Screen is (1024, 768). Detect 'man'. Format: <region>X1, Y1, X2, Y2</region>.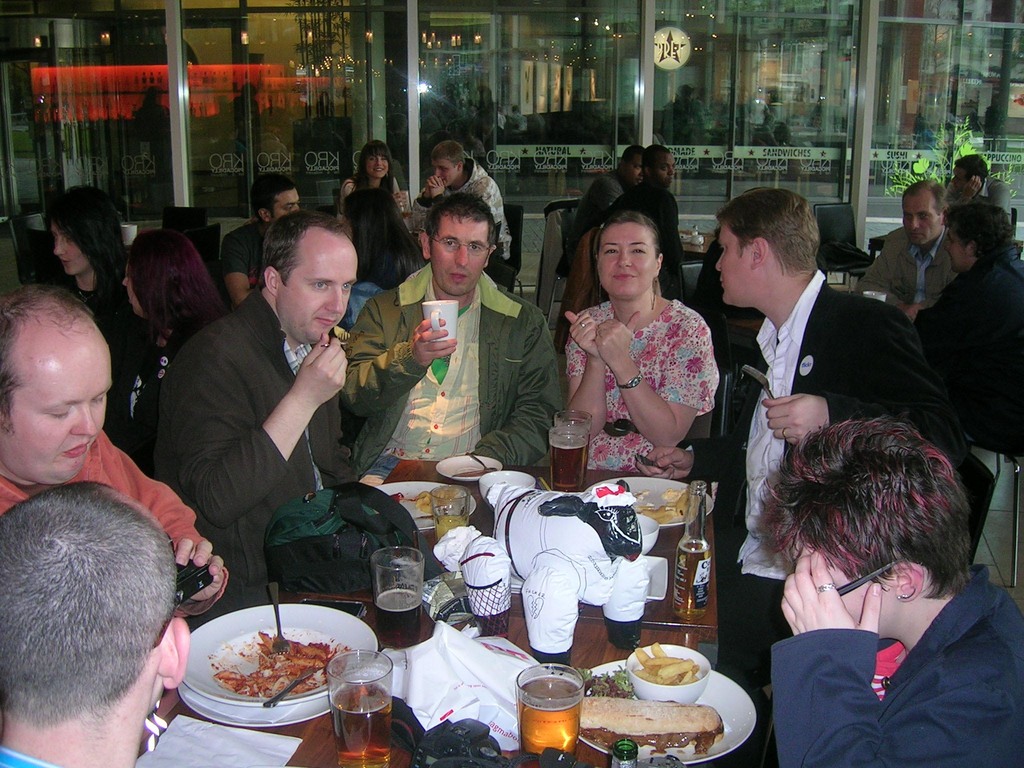
<region>911, 201, 1023, 458</region>.
